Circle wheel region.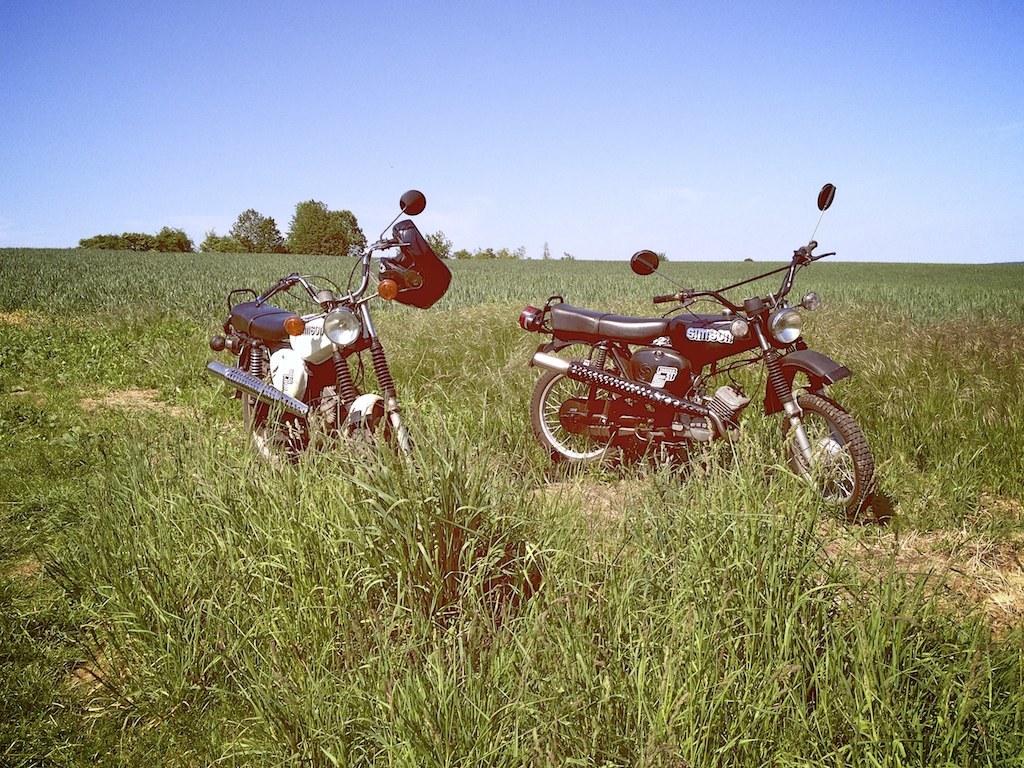
Region: l=344, t=393, r=403, b=517.
